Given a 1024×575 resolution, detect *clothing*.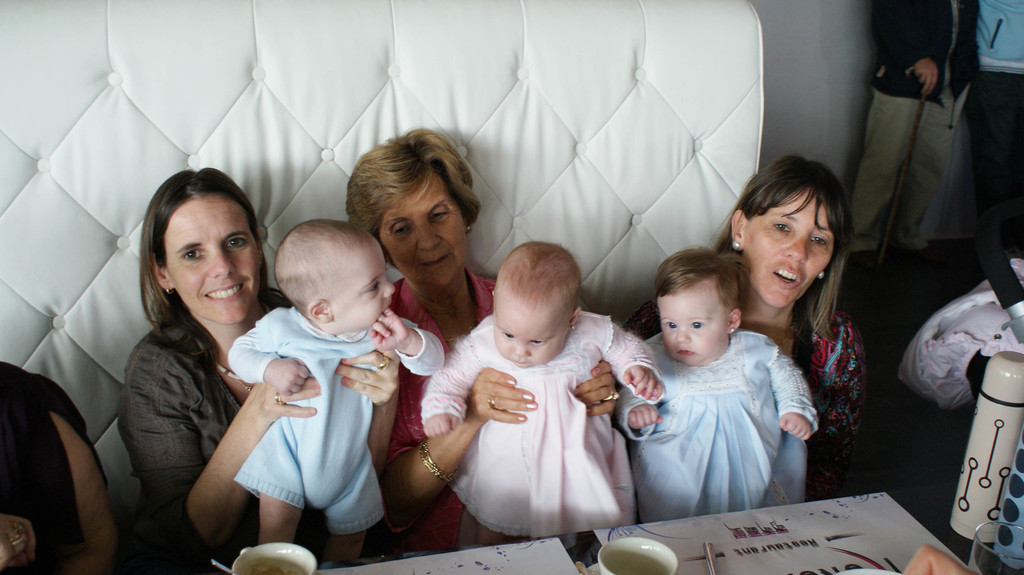
bbox=[876, 0, 979, 96].
